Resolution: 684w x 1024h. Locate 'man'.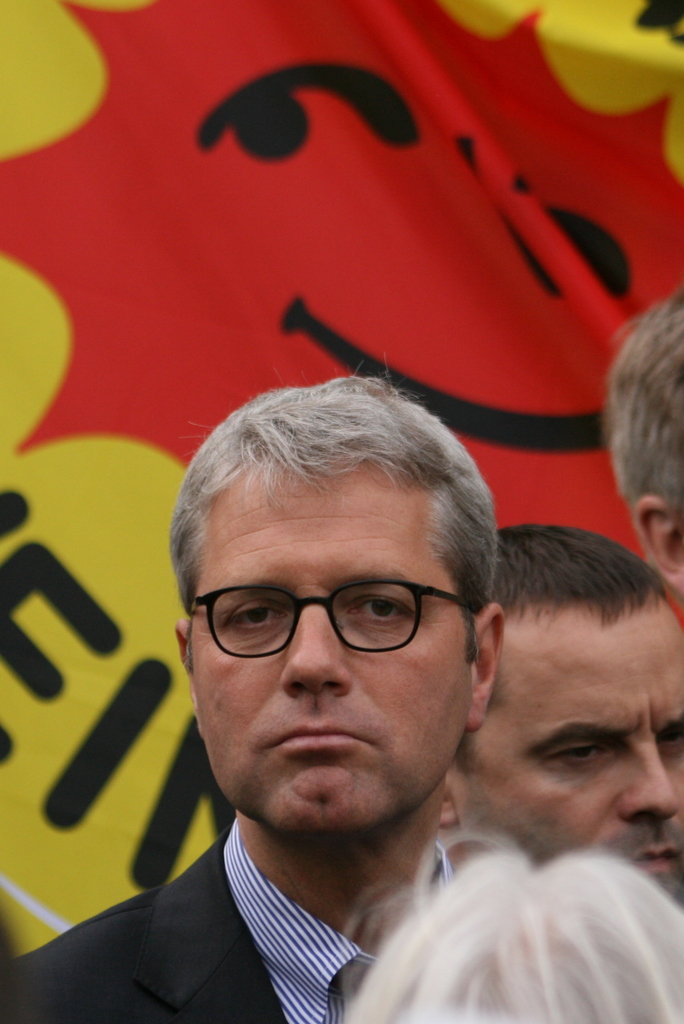
pyautogui.locateOnScreen(602, 288, 683, 598).
